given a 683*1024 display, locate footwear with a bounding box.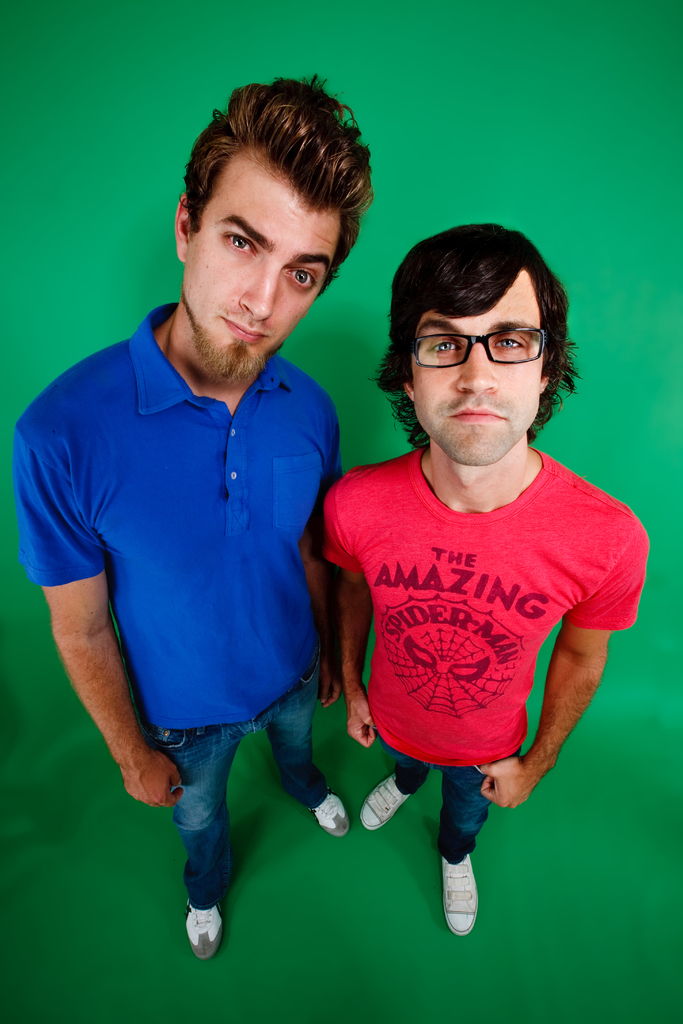
Located: [left=361, top=774, right=418, bottom=836].
